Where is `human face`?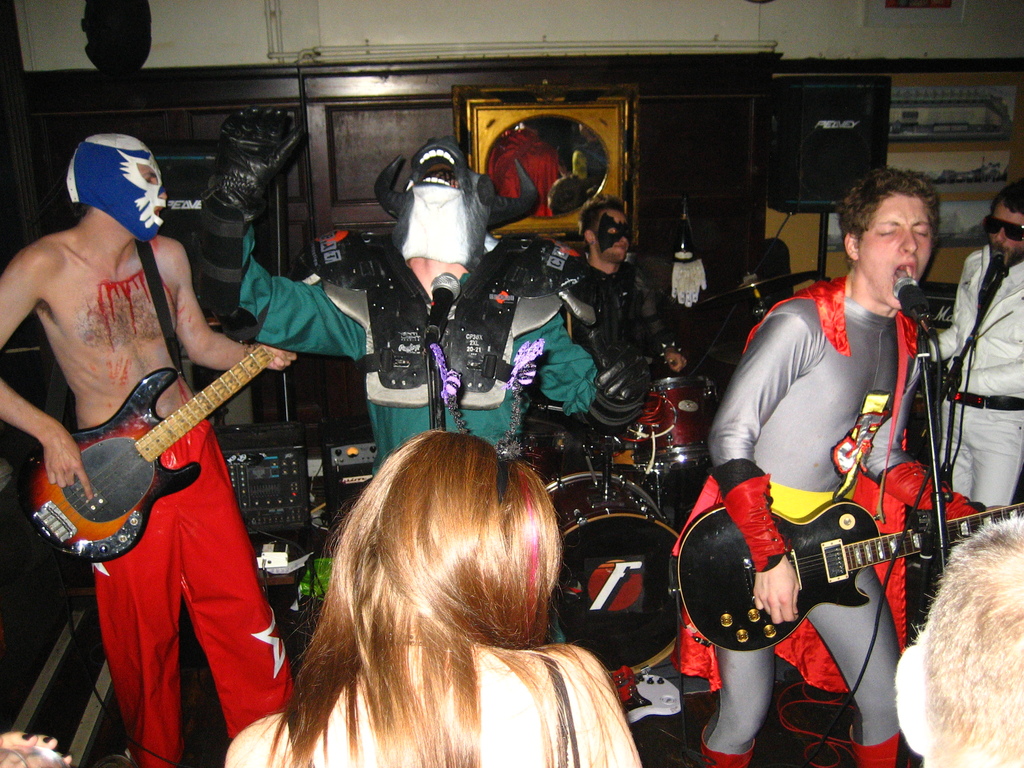
{"left": 992, "top": 204, "right": 1023, "bottom": 259}.
